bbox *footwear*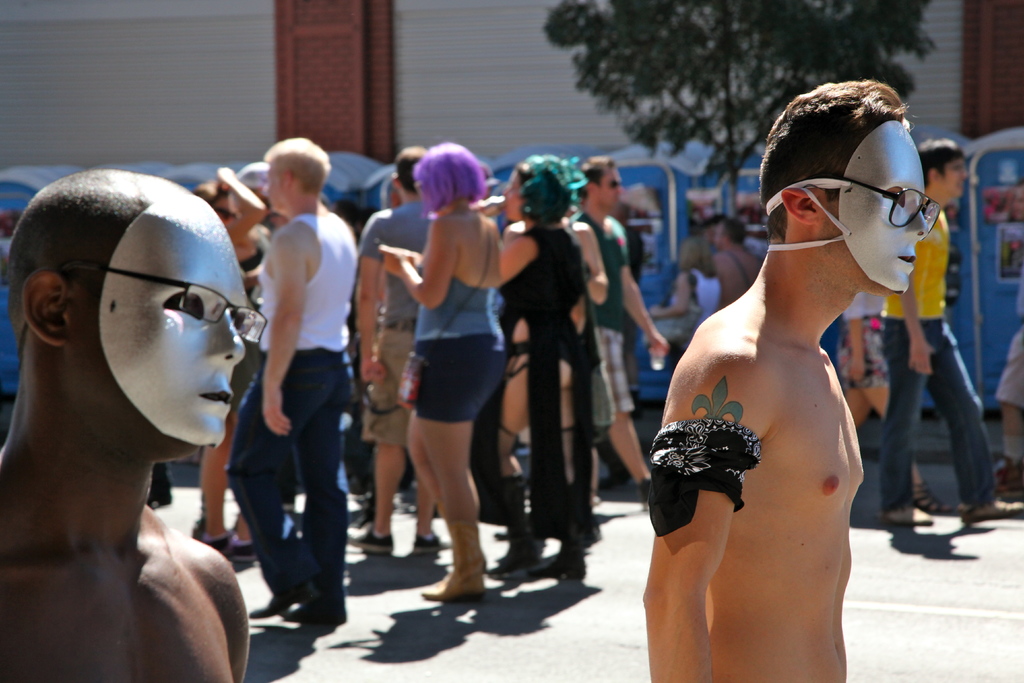
<region>525, 483, 586, 582</region>
